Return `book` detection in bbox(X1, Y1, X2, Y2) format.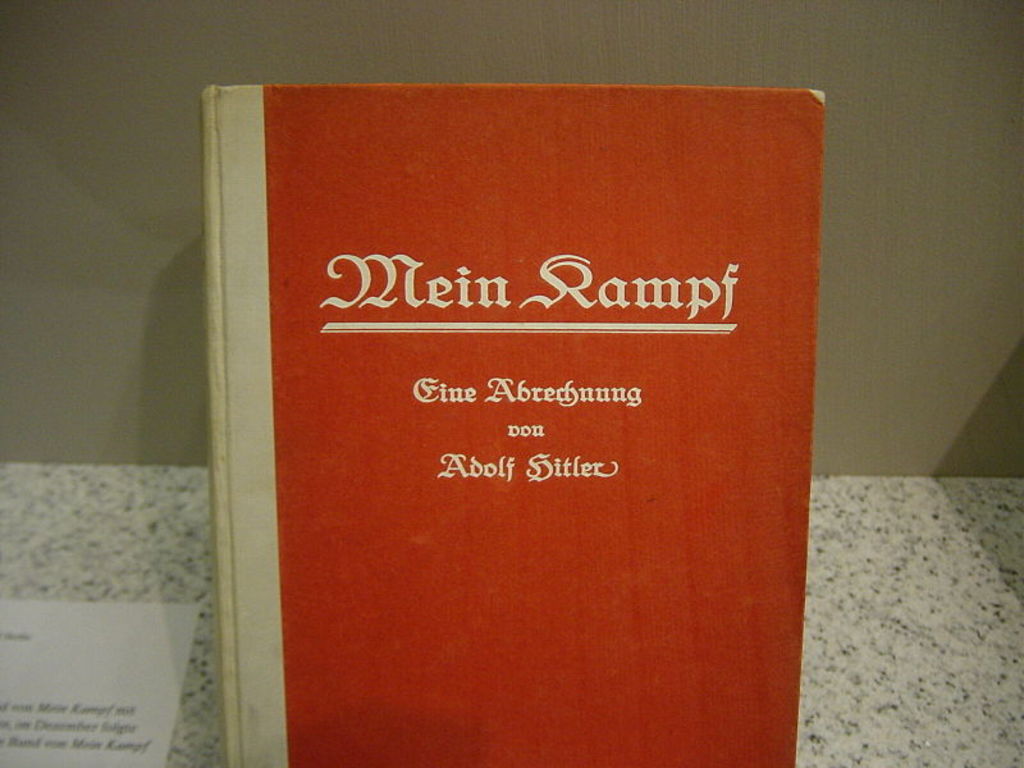
bbox(188, 31, 815, 767).
